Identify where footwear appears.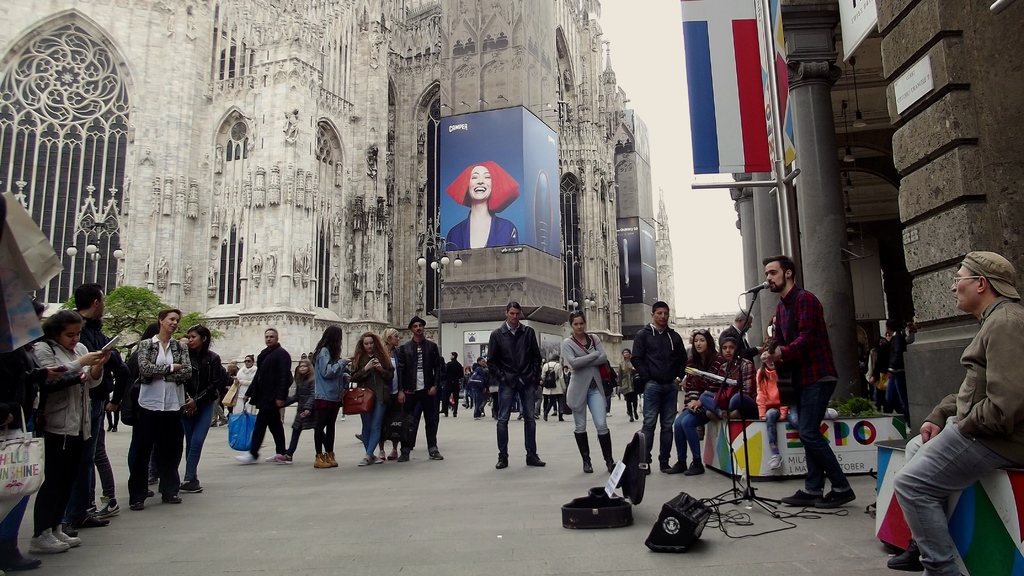
Appears at left=209, top=416, right=218, bottom=429.
